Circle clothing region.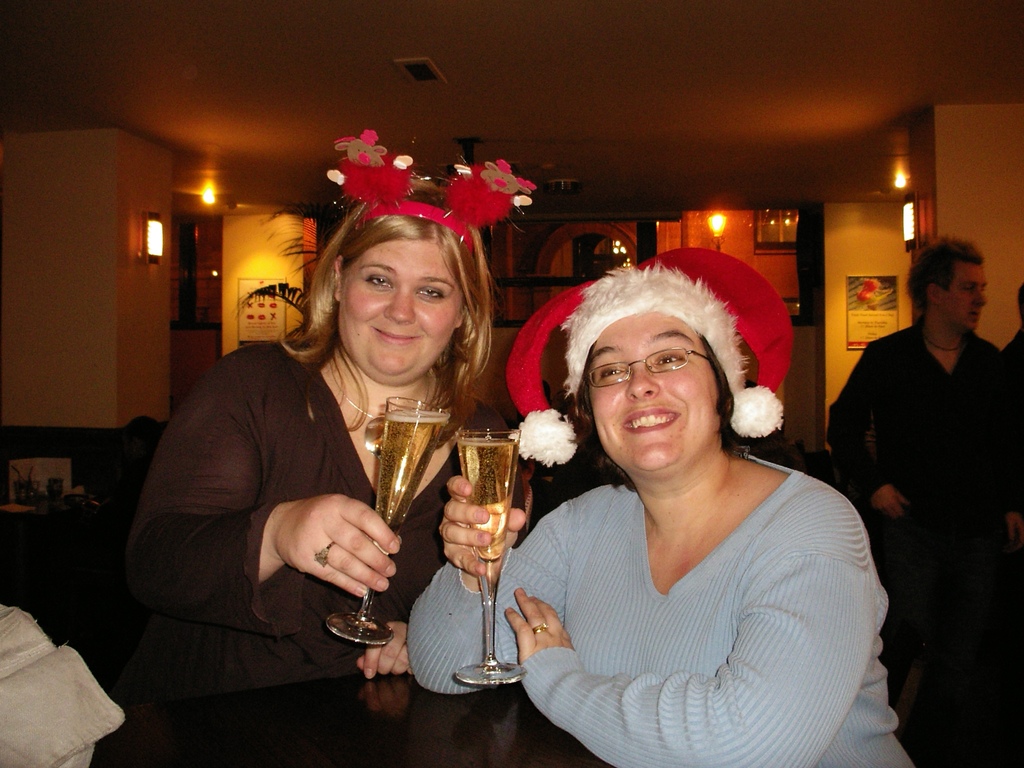
Region: 825 320 1023 566.
